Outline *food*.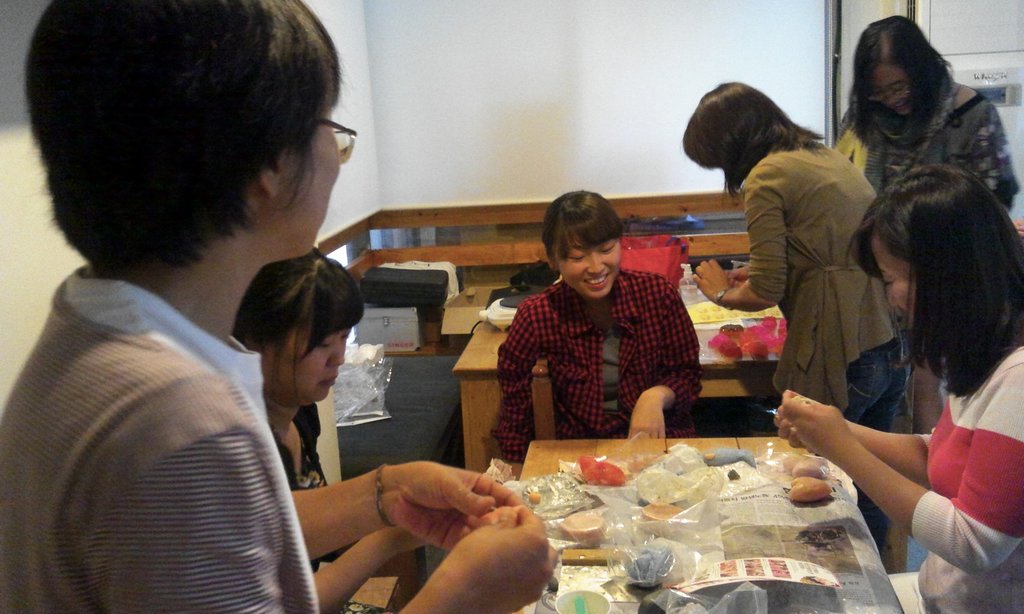
Outline: [575, 453, 638, 487].
